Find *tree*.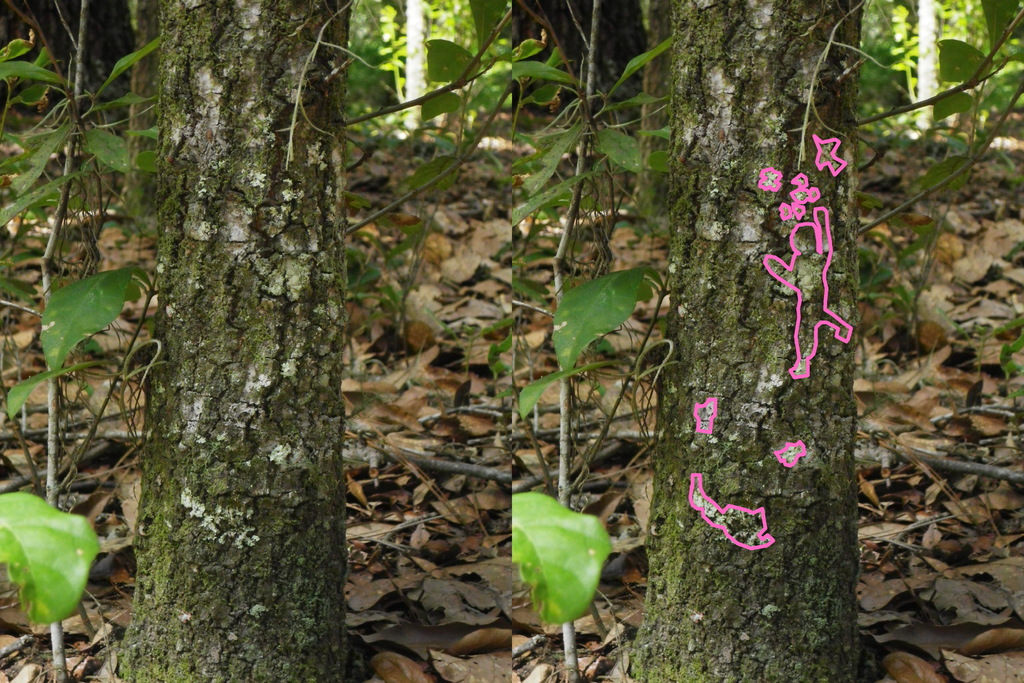
left=623, top=0, right=867, bottom=682.
